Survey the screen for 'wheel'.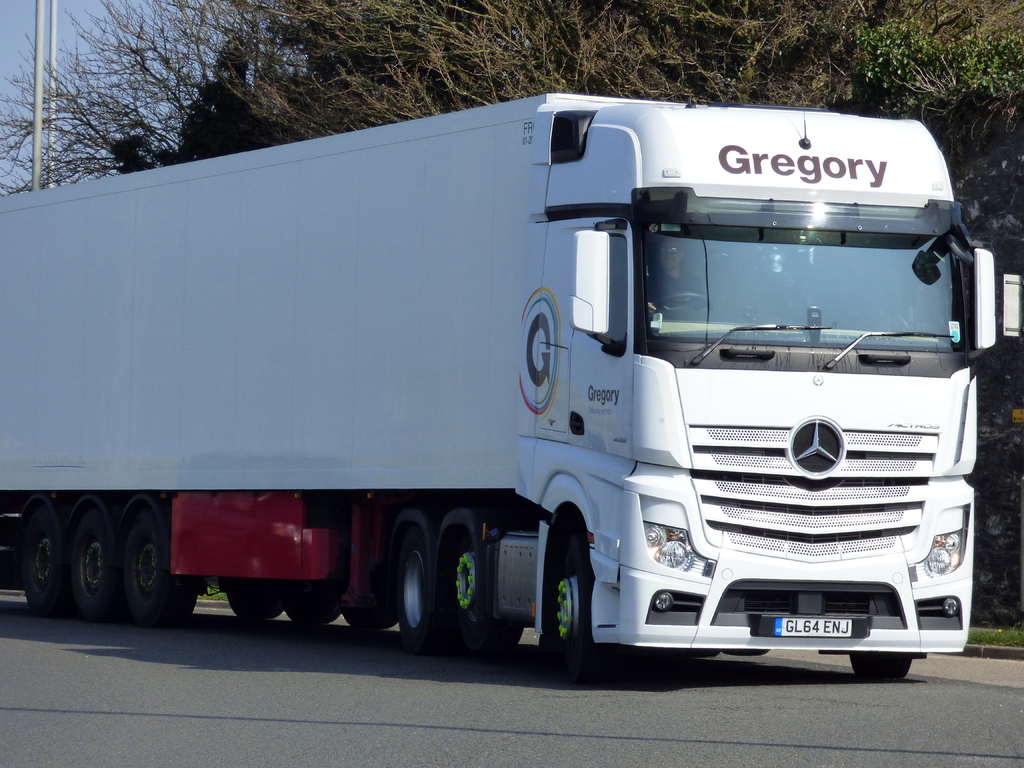
Survey found: <bbox>432, 500, 520, 653</bbox>.
